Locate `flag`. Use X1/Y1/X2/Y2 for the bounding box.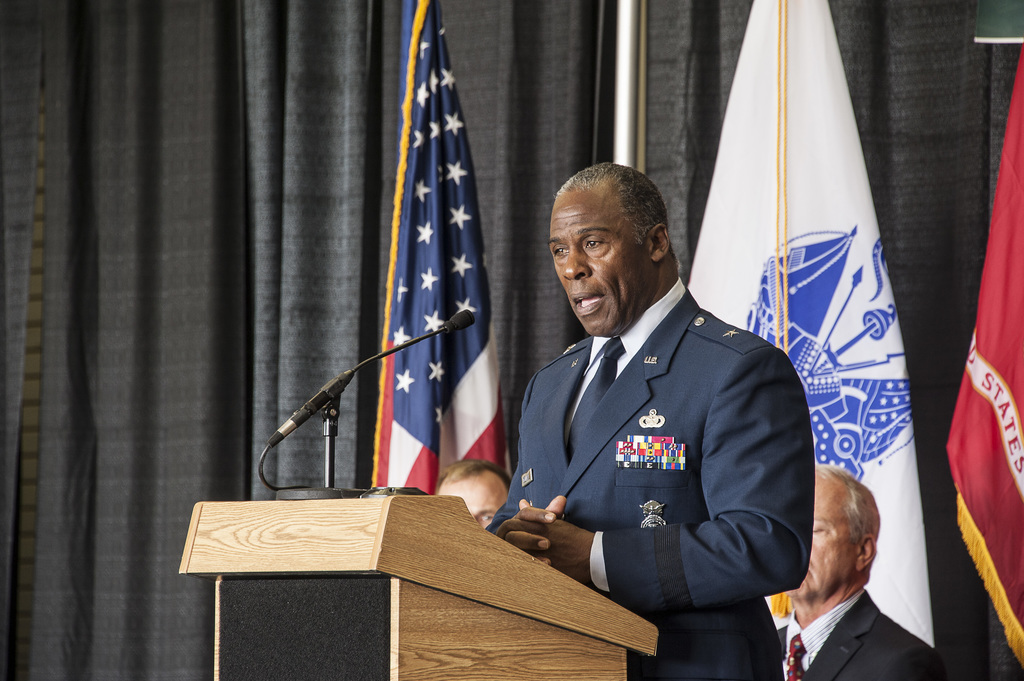
710/0/944/582.
